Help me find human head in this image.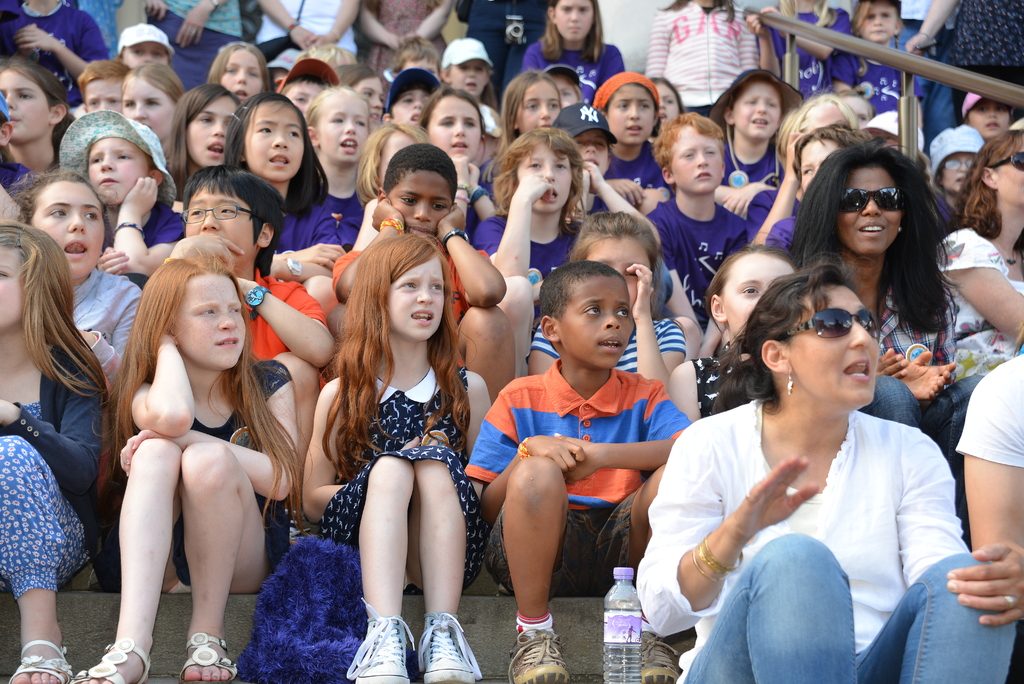
Found it: box(932, 122, 993, 191).
